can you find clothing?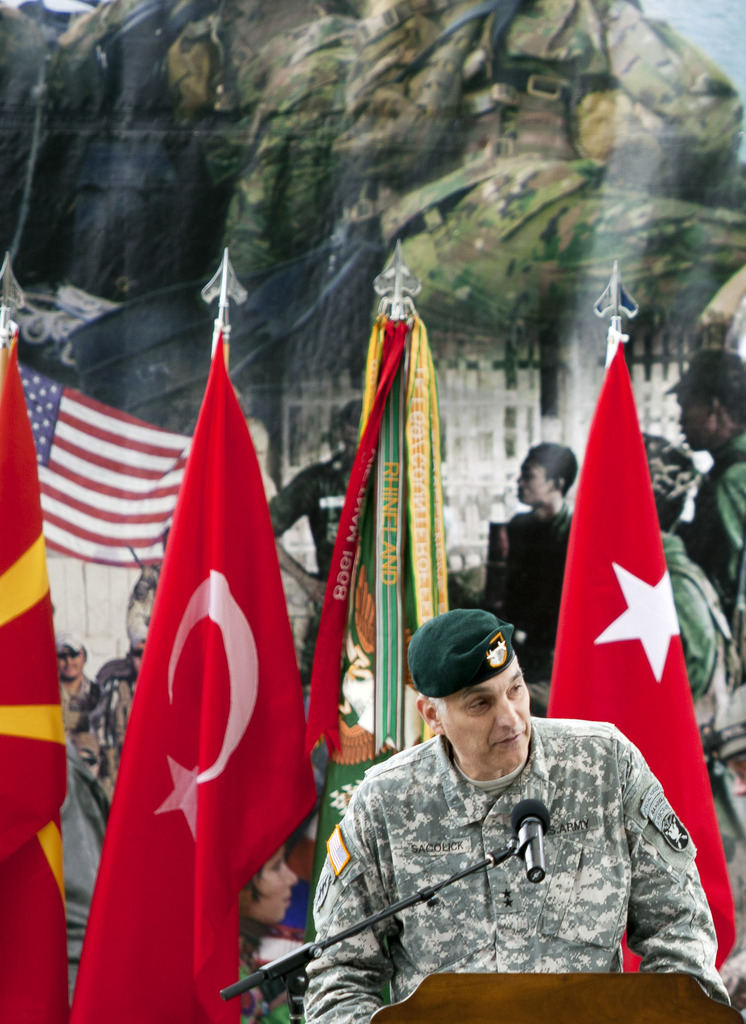
Yes, bounding box: <region>659, 528, 741, 750</region>.
